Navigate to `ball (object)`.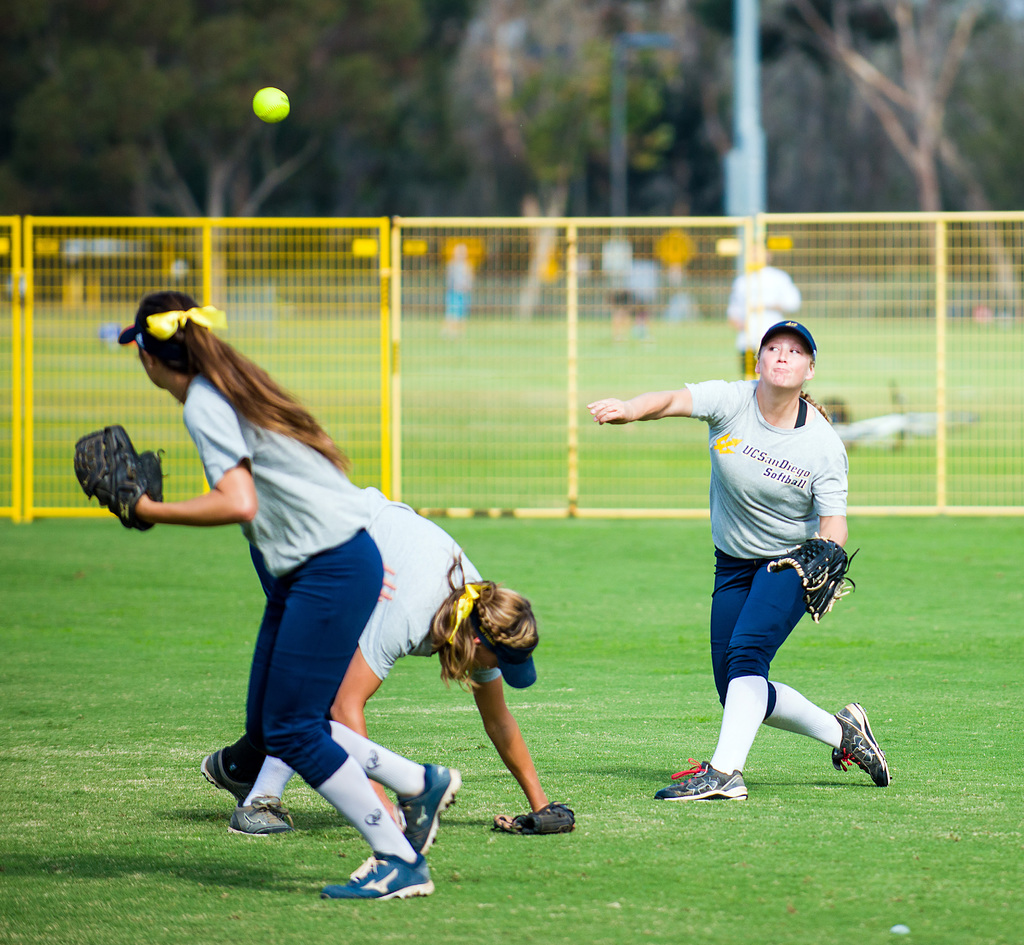
Navigation target: x1=250 y1=88 x2=294 y2=123.
